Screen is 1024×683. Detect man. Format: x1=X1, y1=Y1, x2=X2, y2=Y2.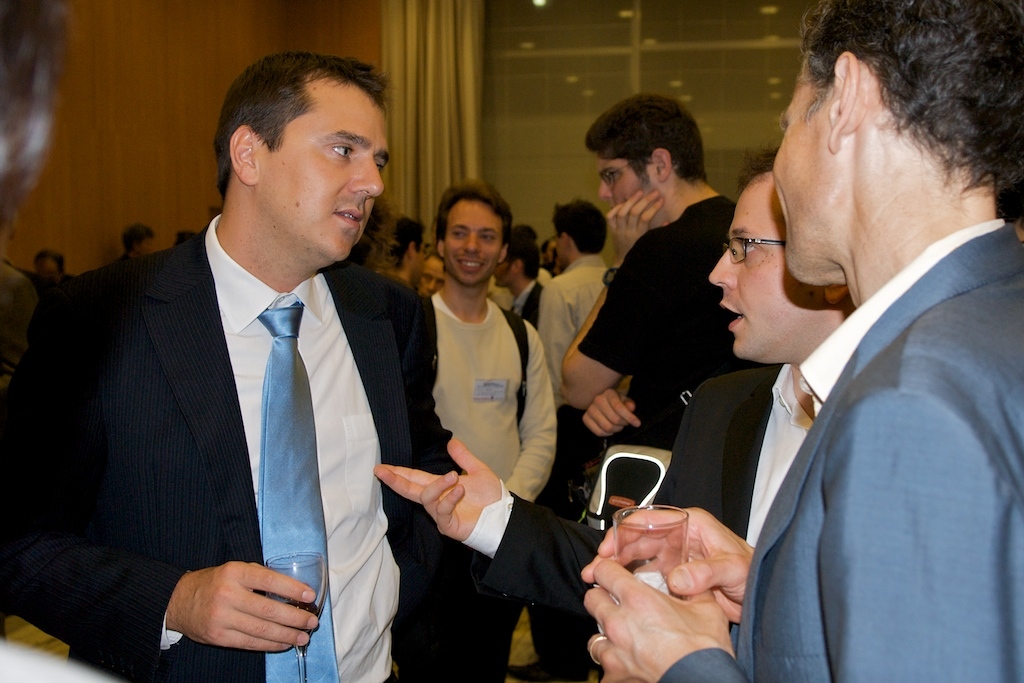
x1=673, y1=0, x2=1023, y2=682.
